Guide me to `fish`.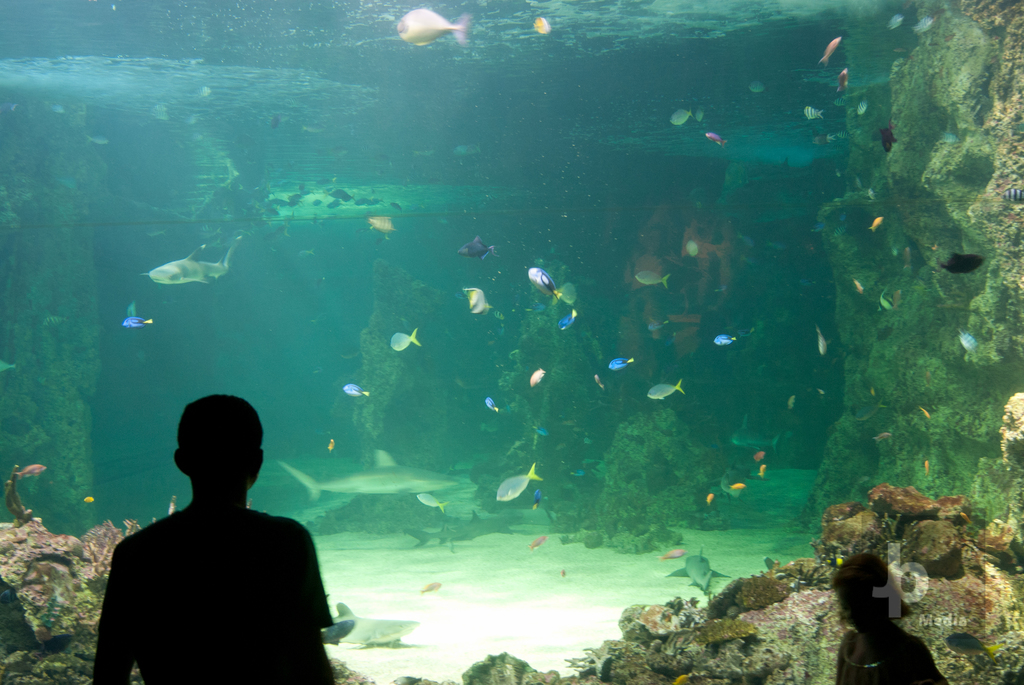
Guidance: 132, 238, 228, 306.
